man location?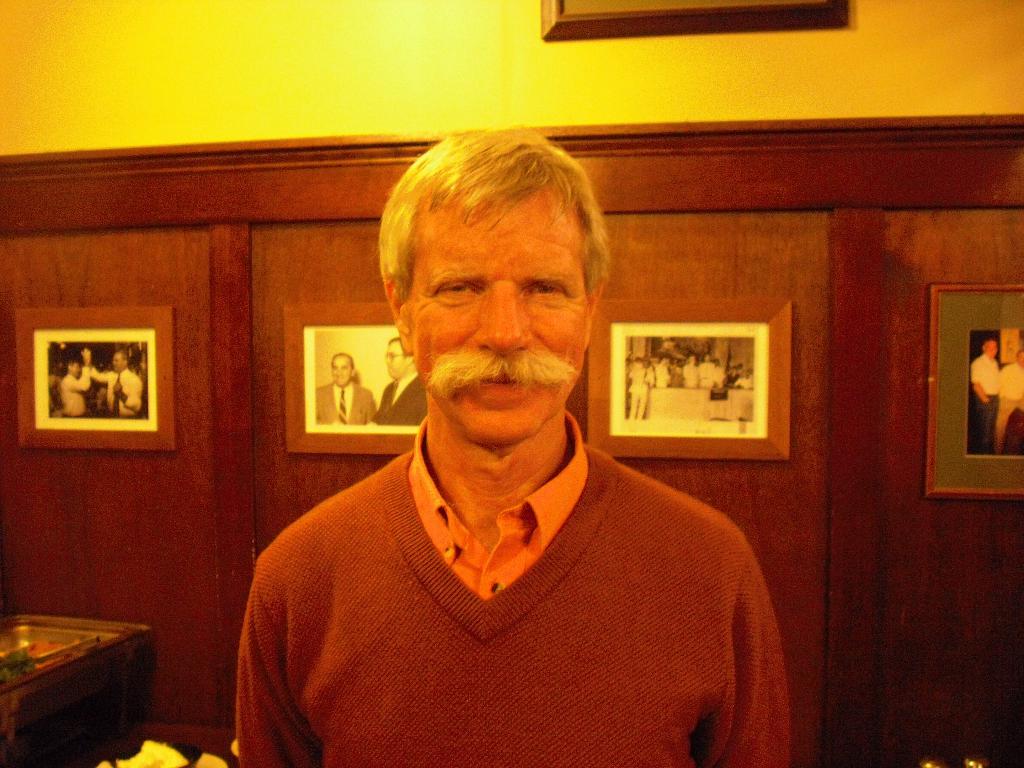
bbox=(970, 336, 1005, 455)
